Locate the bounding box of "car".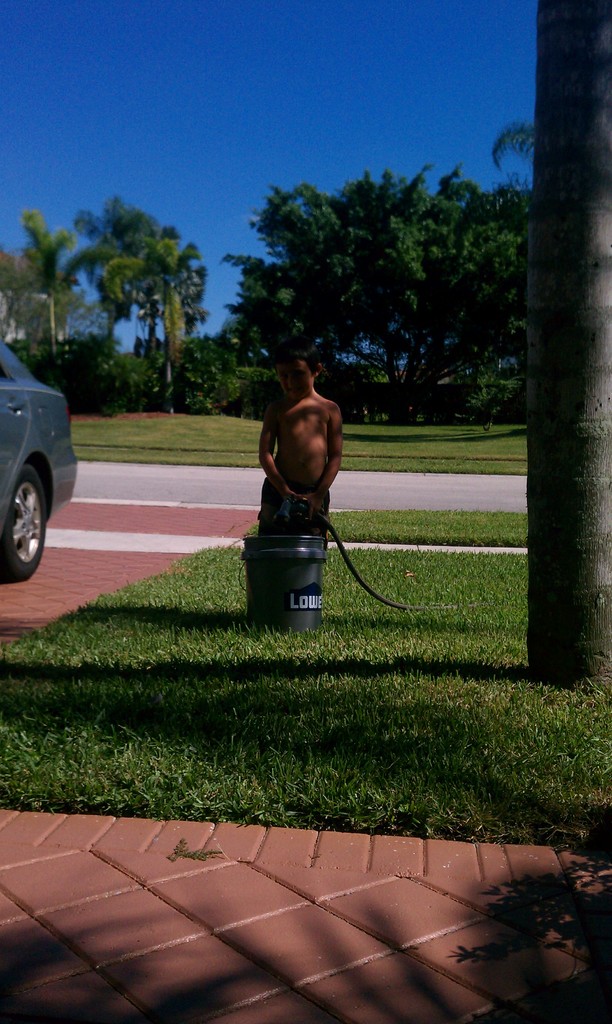
Bounding box: (x1=0, y1=345, x2=79, y2=566).
